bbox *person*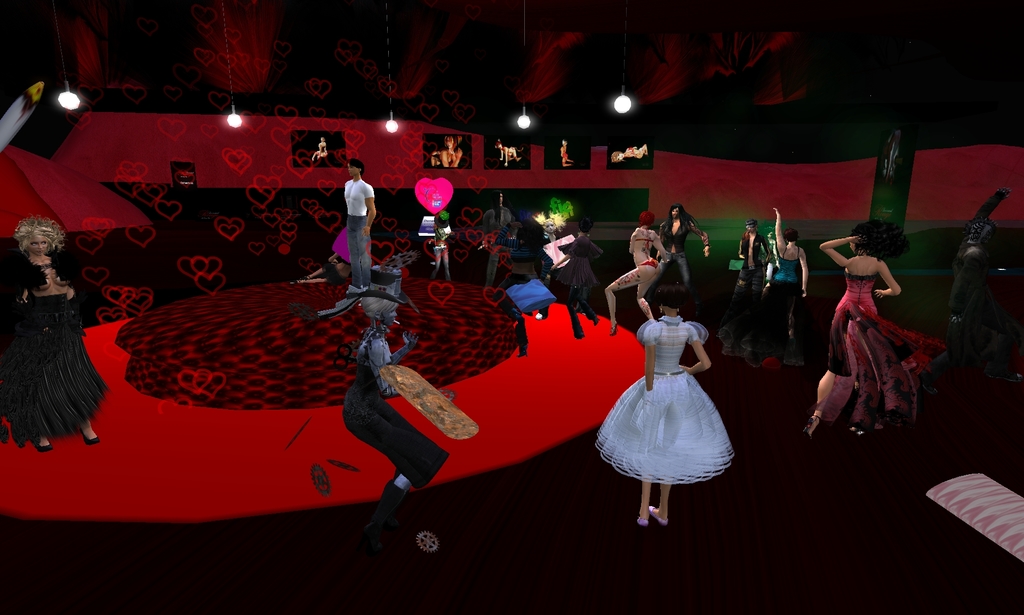
box=[610, 145, 648, 162]
